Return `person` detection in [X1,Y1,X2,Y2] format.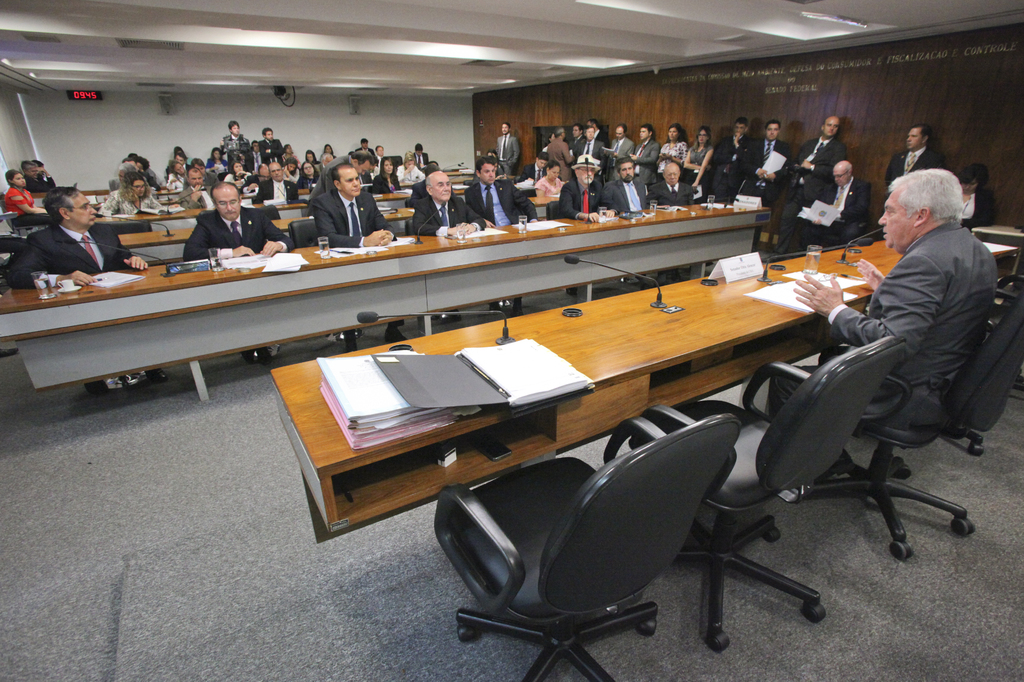
[3,169,53,226].
